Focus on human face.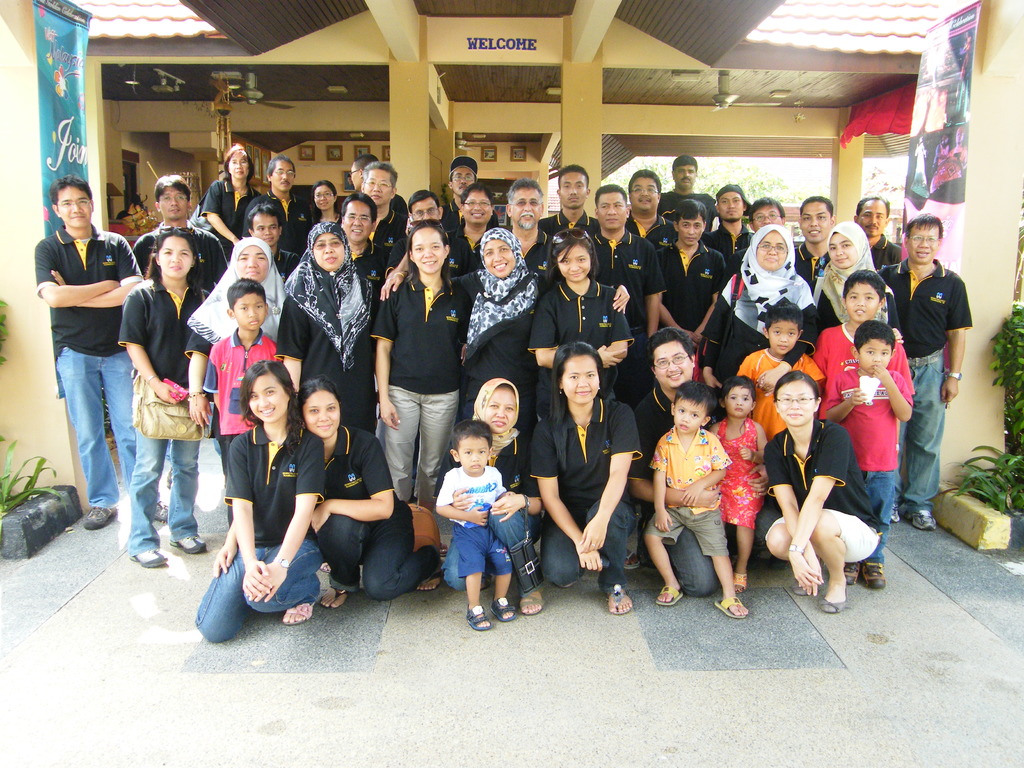
Focused at 461/193/493/221.
